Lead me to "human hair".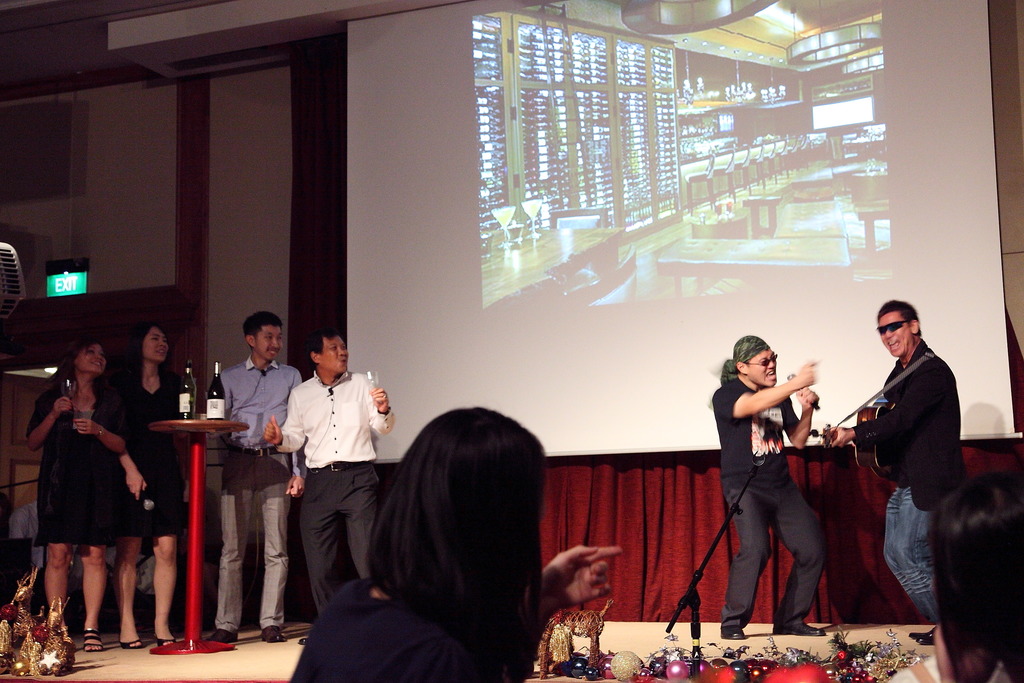
Lead to 309,325,341,354.
